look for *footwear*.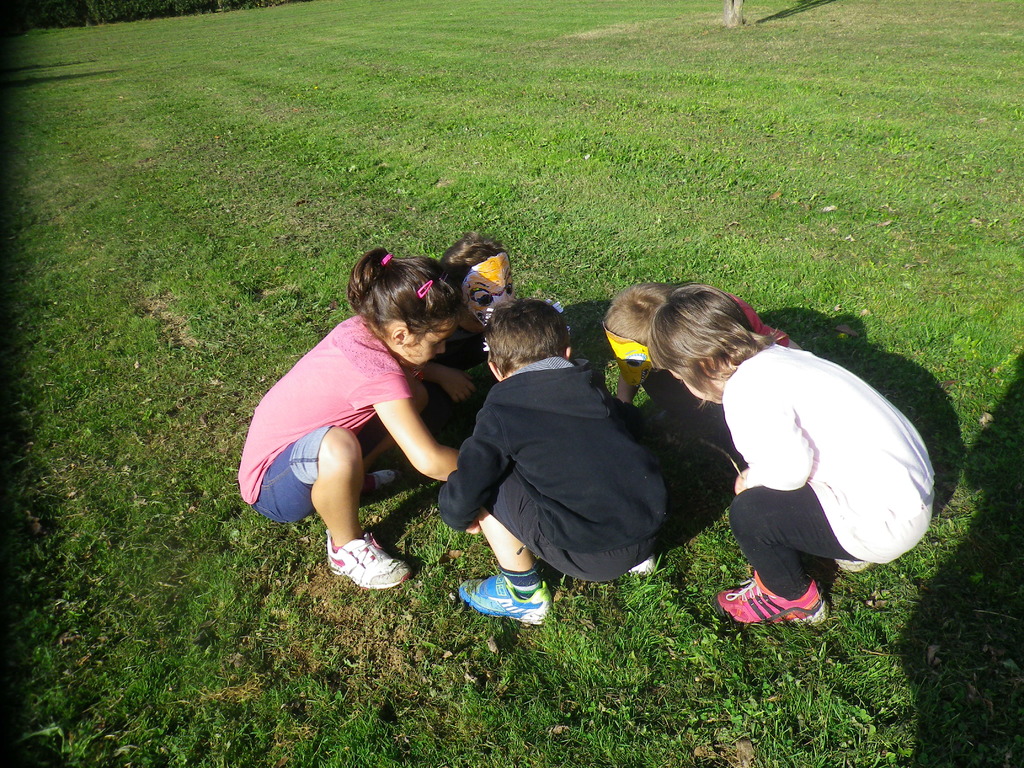
Found: region(725, 580, 844, 643).
